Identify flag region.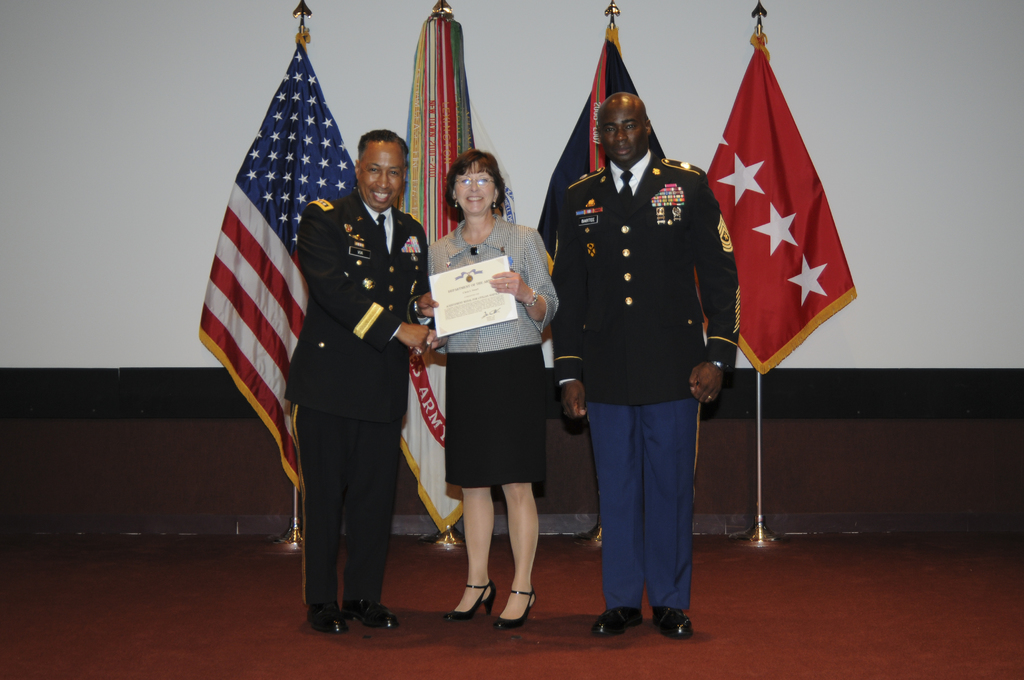
Region: select_region(381, 16, 483, 541).
